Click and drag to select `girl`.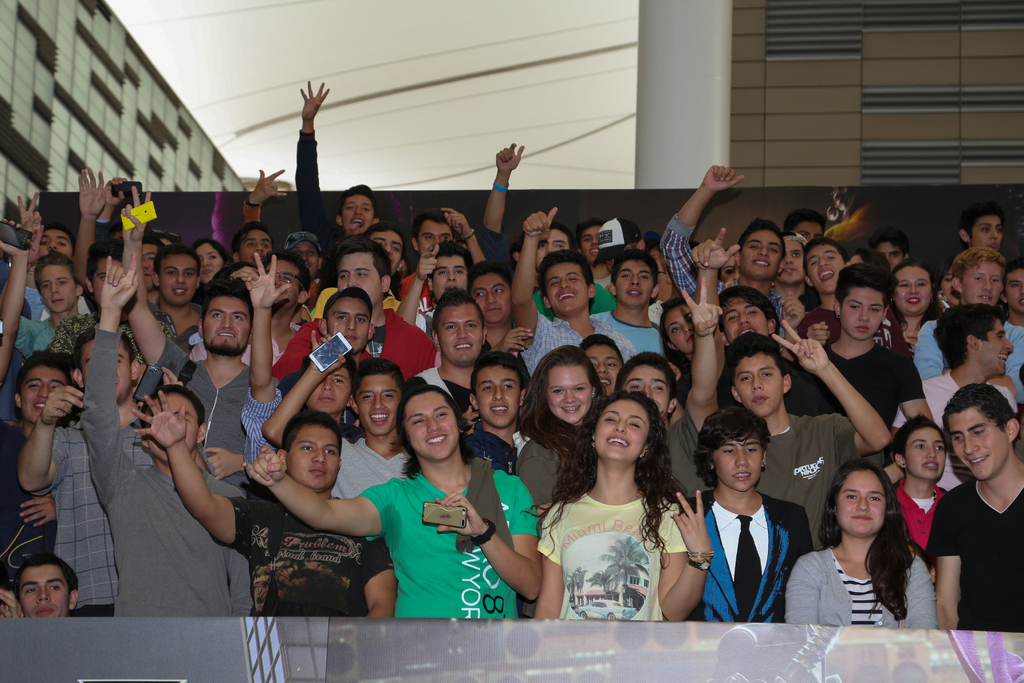
Selection: BBox(781, 465, 941, 632).
